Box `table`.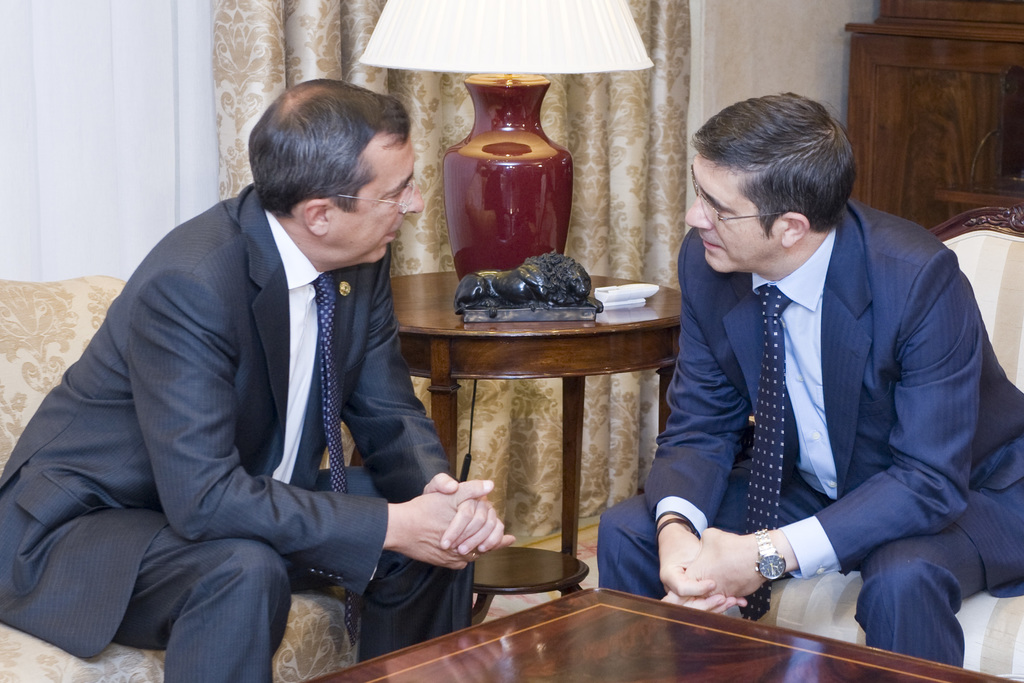
select_region(305, 575, 1021, 682).
